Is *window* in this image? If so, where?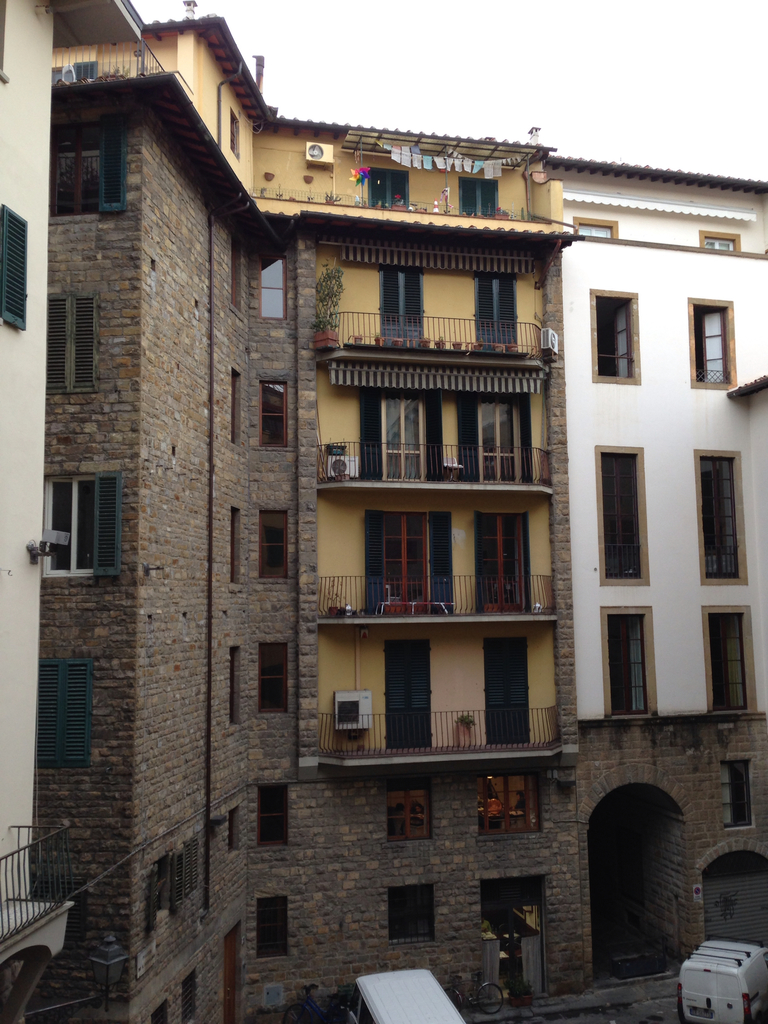
Yes, at [left=719, top=760, right=749, bottom=838].
